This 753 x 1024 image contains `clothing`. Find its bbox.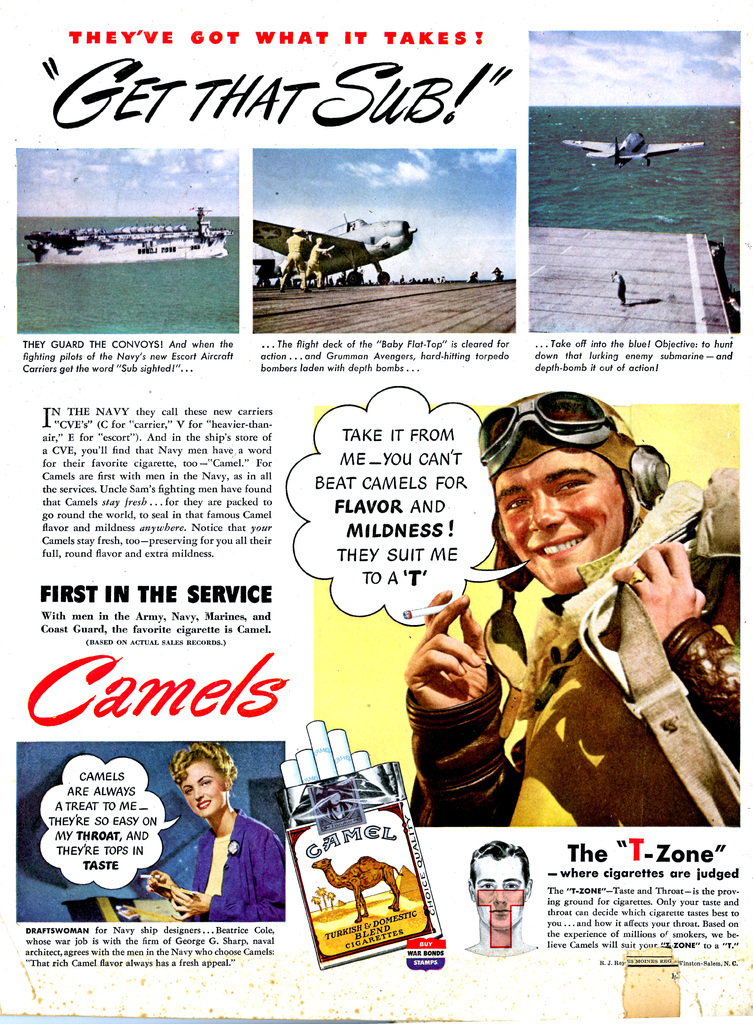
bbox=(195, 796, 274, 934).
